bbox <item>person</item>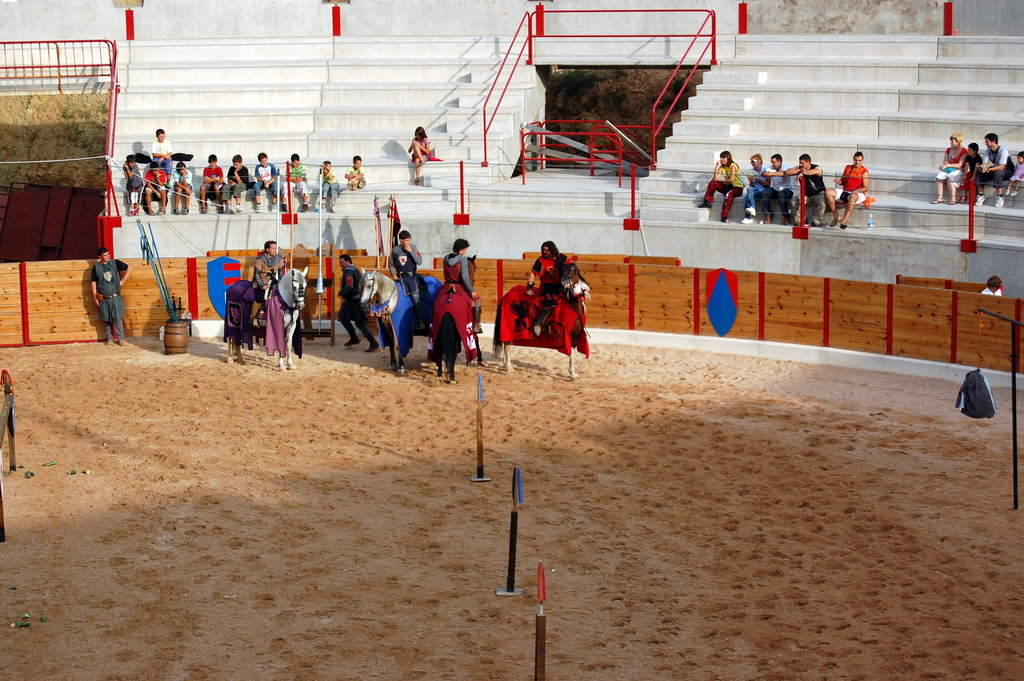
<box>404,123,434,188</box>
